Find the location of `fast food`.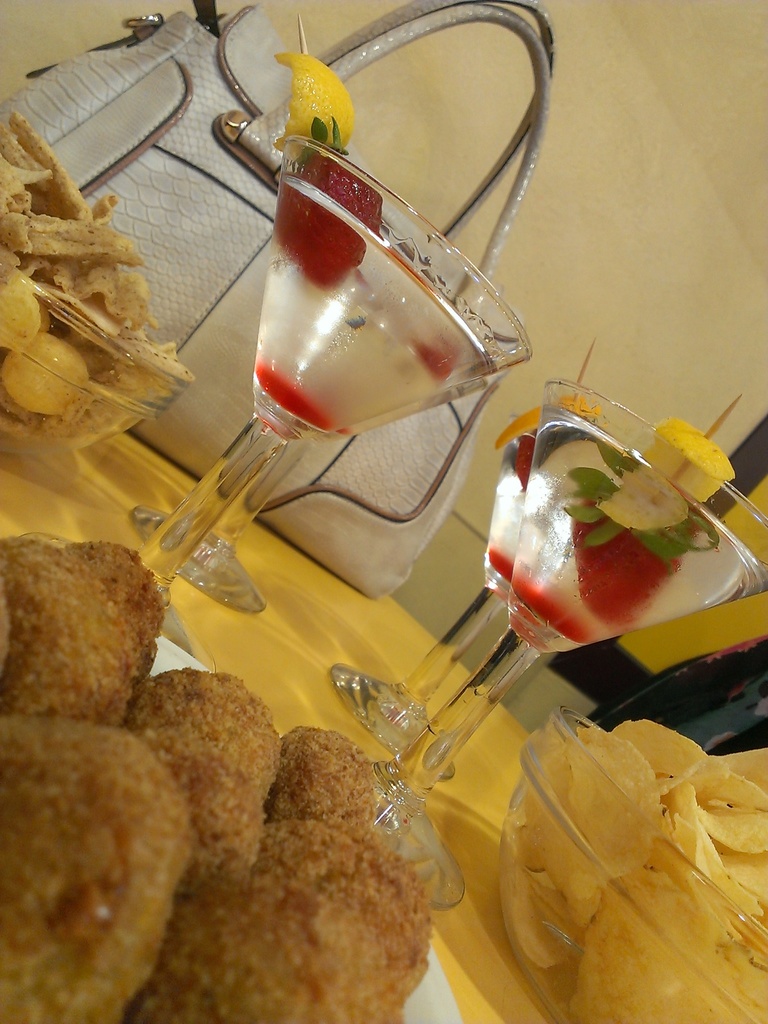
Location: {"left": 75, "top": 313, "right": 194, "bottom": 392}.
